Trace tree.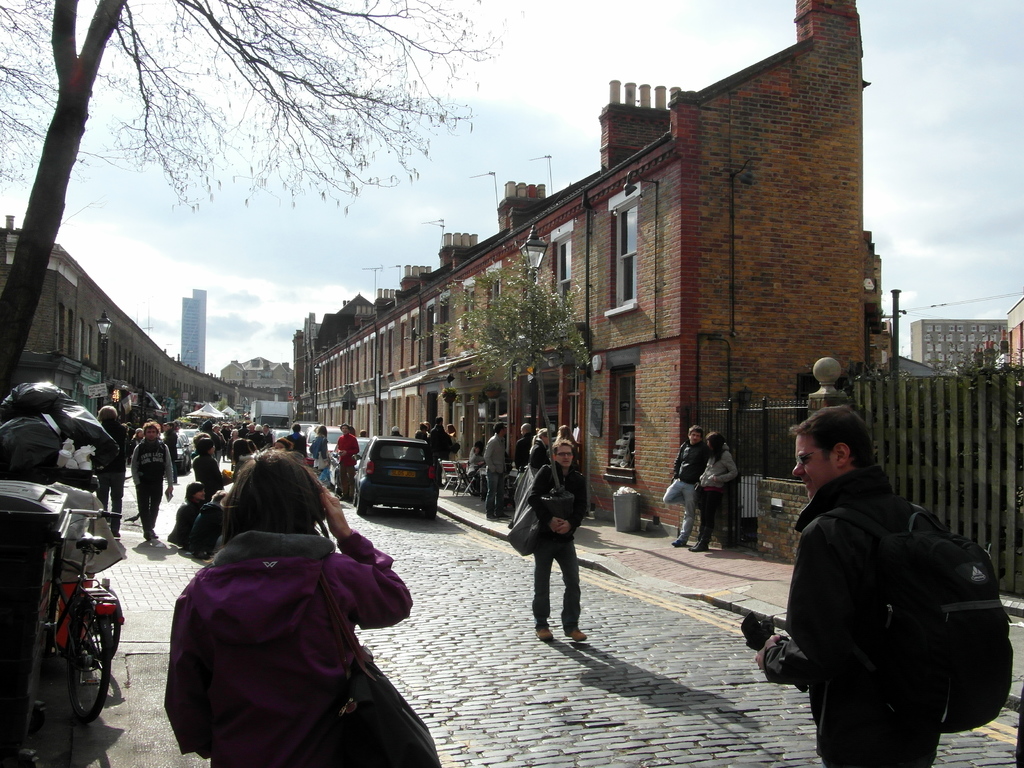
Traced to box(962, 328, 1023, 386).
